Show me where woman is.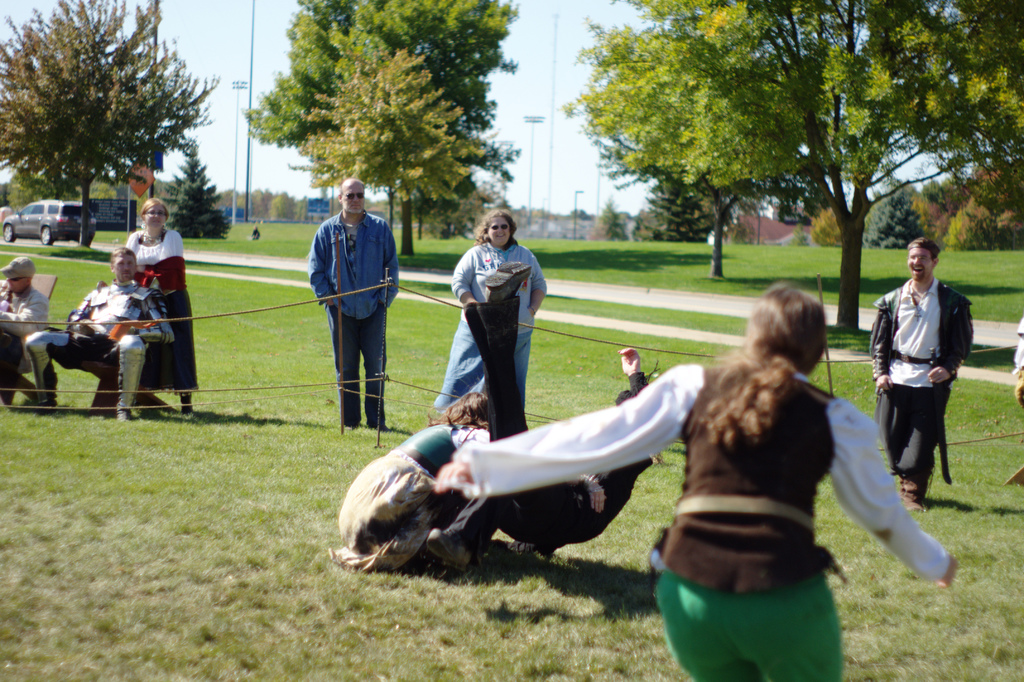
woman is at {"x1": 442, "y1": 203, "x2": 548, "y2": 449}.
